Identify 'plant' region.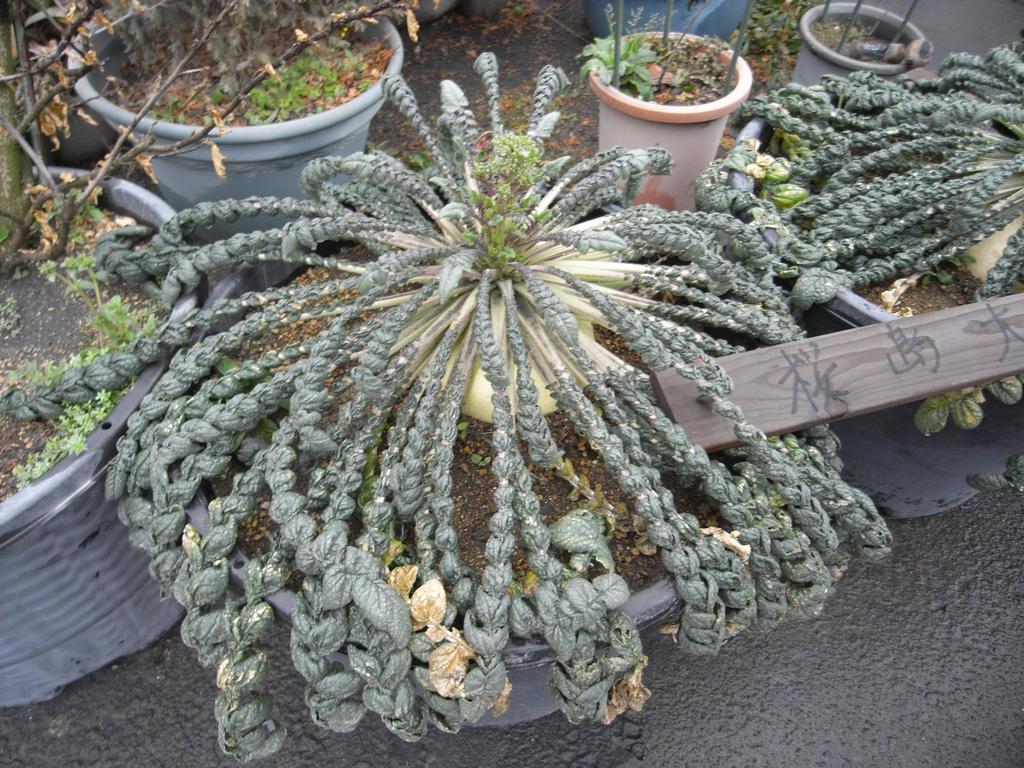
Region: 243, 56, 376, 131.
